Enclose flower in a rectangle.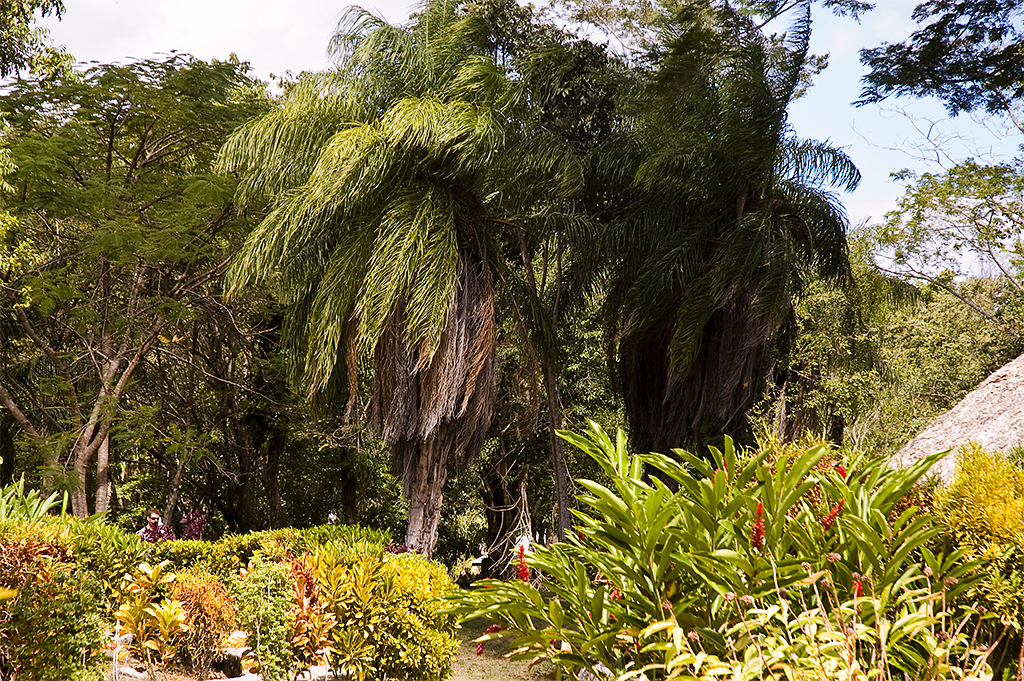
[x1=817, y1=493, x2=849, y2=536].
